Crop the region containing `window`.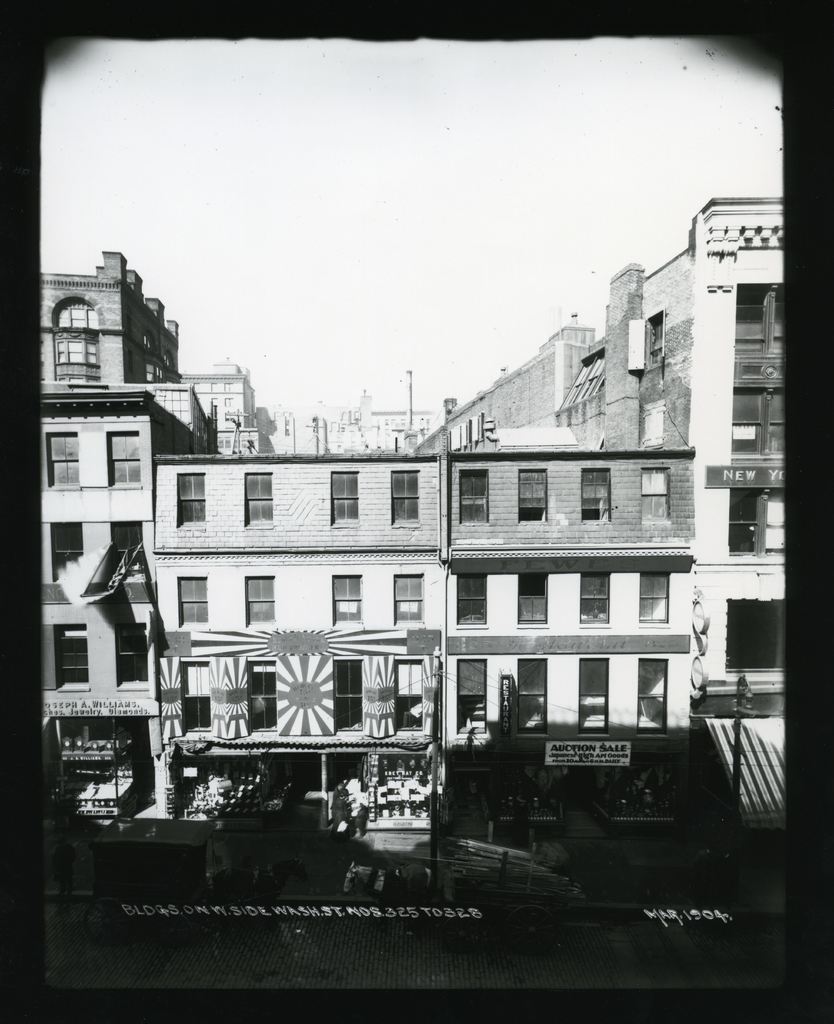
Crop region: [337,575,372,626].
